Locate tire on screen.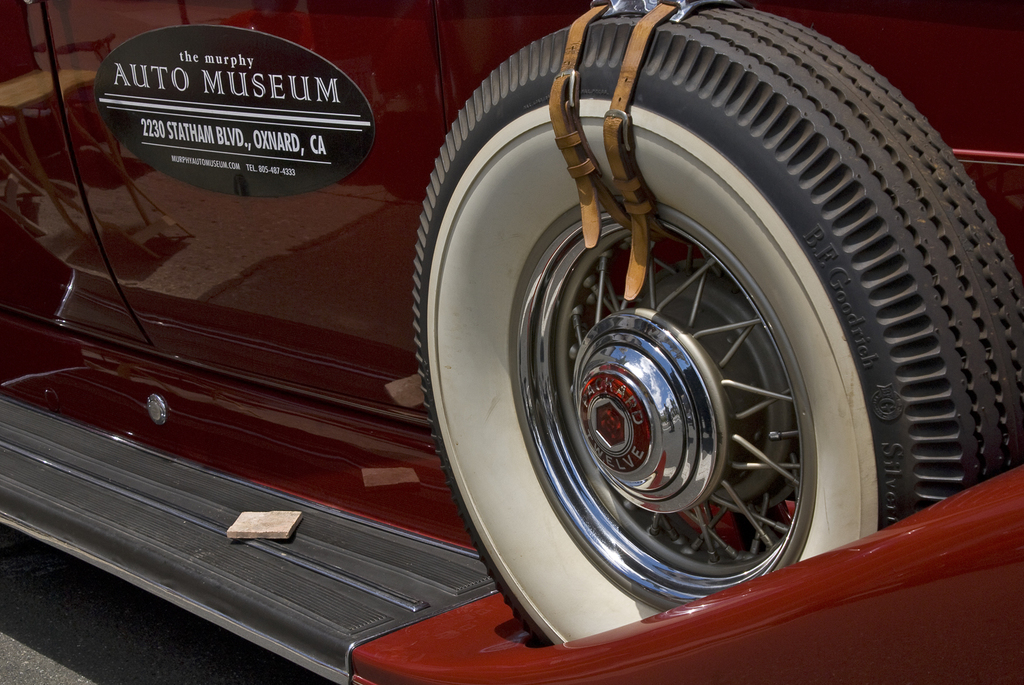
On screen at 417 0 1023 646.
